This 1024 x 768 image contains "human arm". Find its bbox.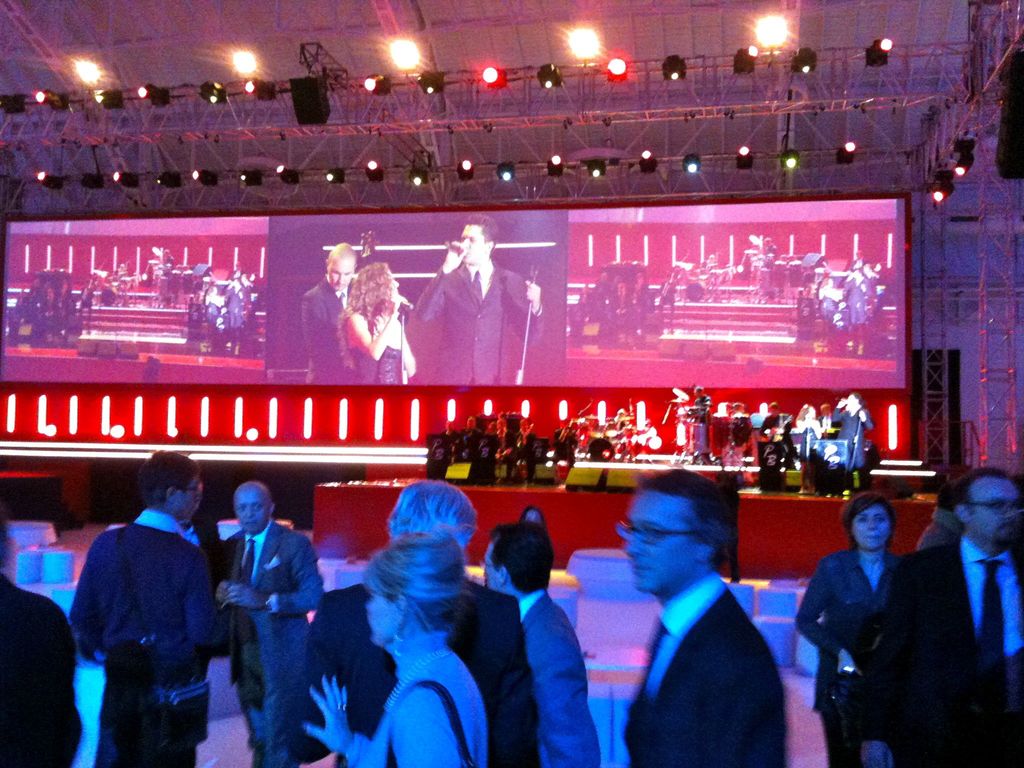
detection(473, 600, 546, 767).
